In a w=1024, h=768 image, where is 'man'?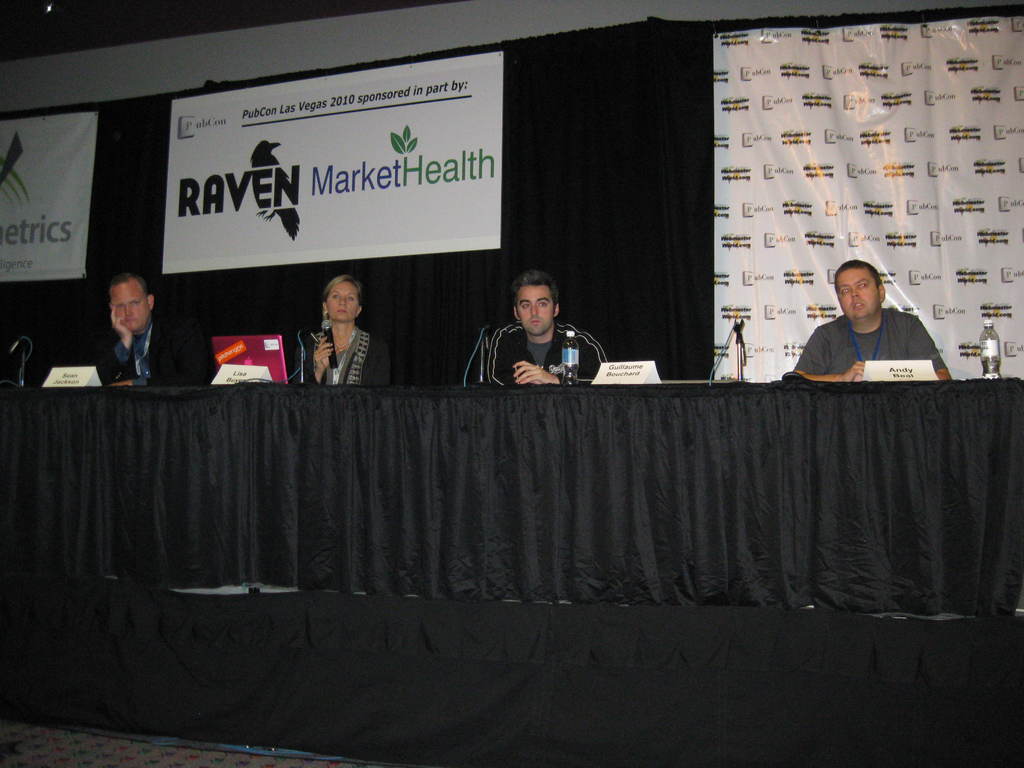
Rect(474, 273, 614, 388).
